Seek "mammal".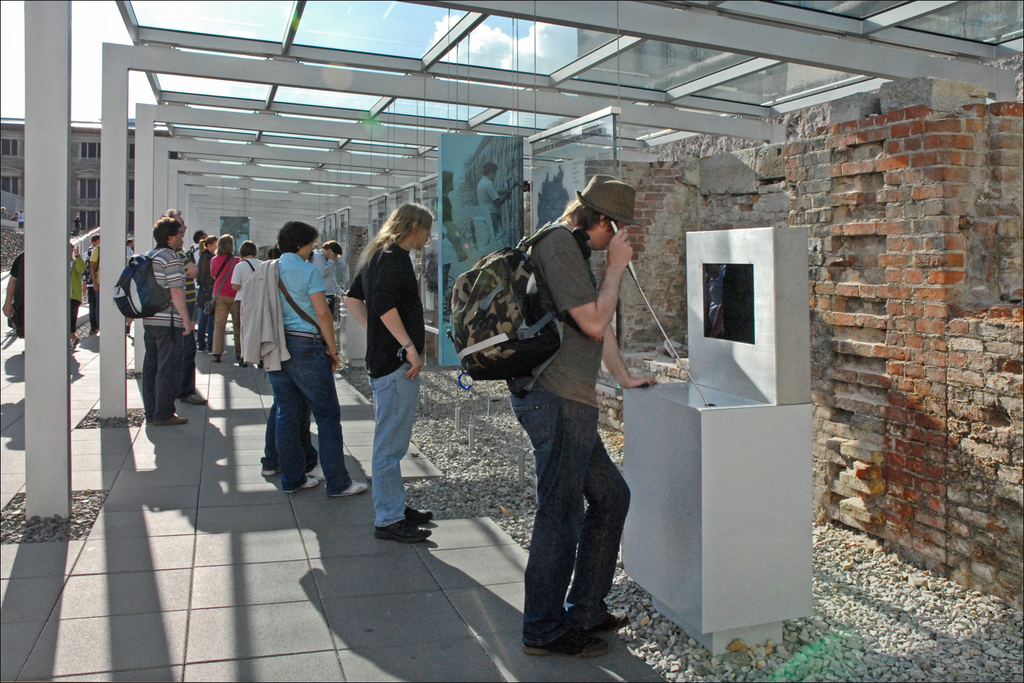
66:241:86:338.
